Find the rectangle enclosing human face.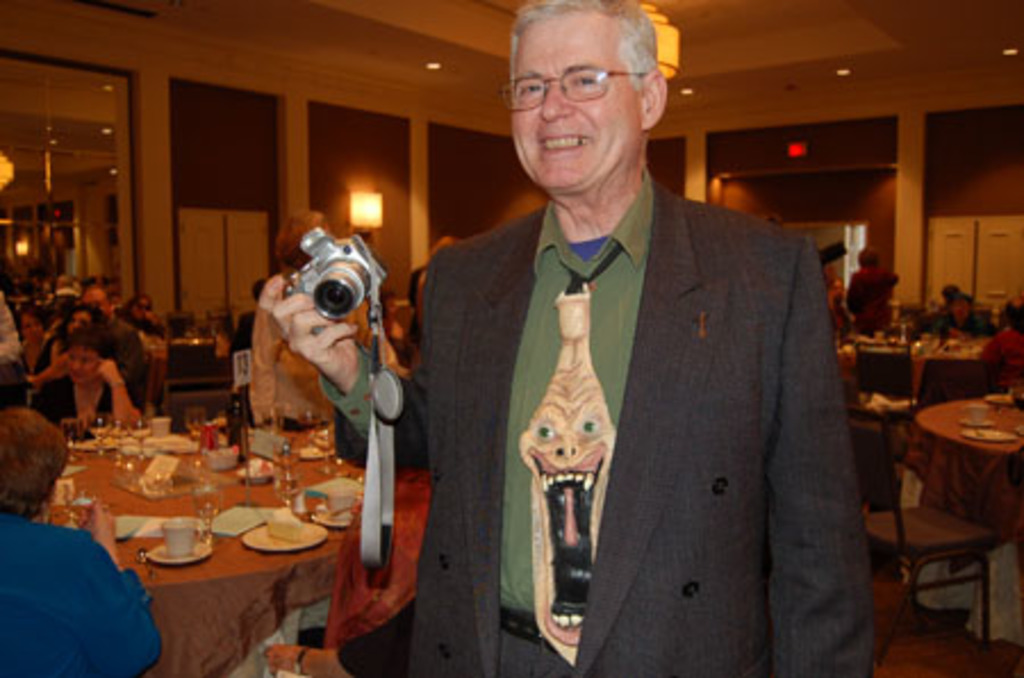
507/2/644/189.
